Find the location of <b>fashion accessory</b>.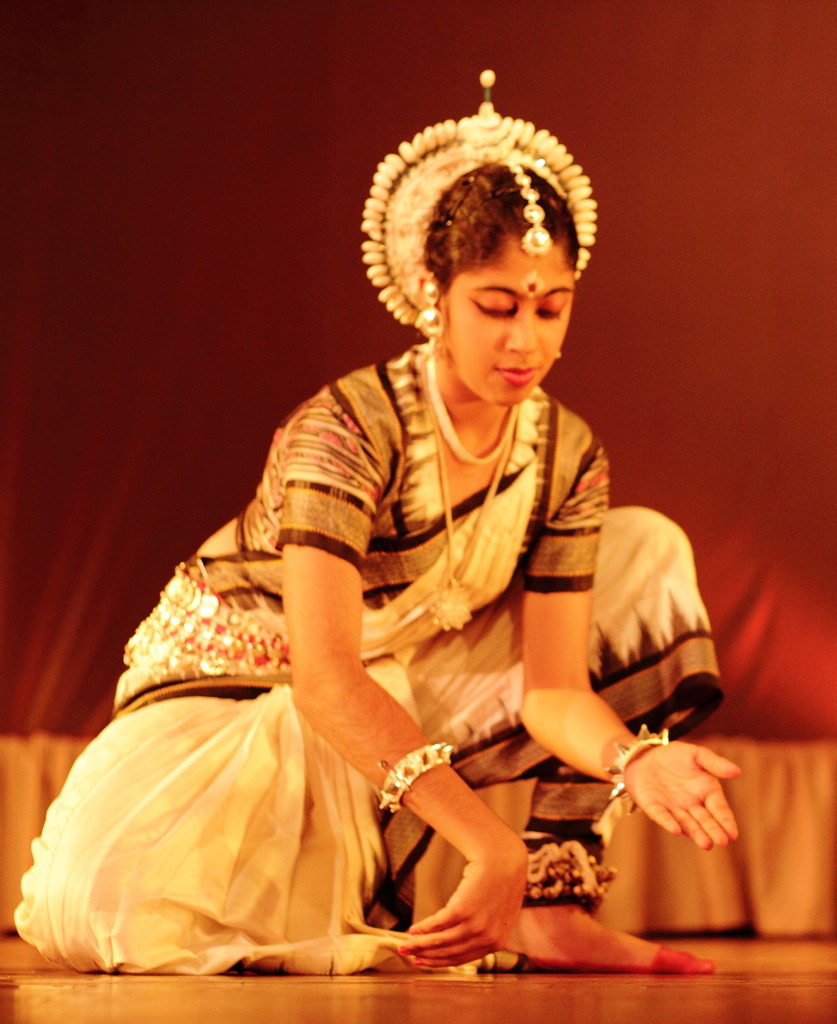
Location: locate(417, 277, 443, 339).
